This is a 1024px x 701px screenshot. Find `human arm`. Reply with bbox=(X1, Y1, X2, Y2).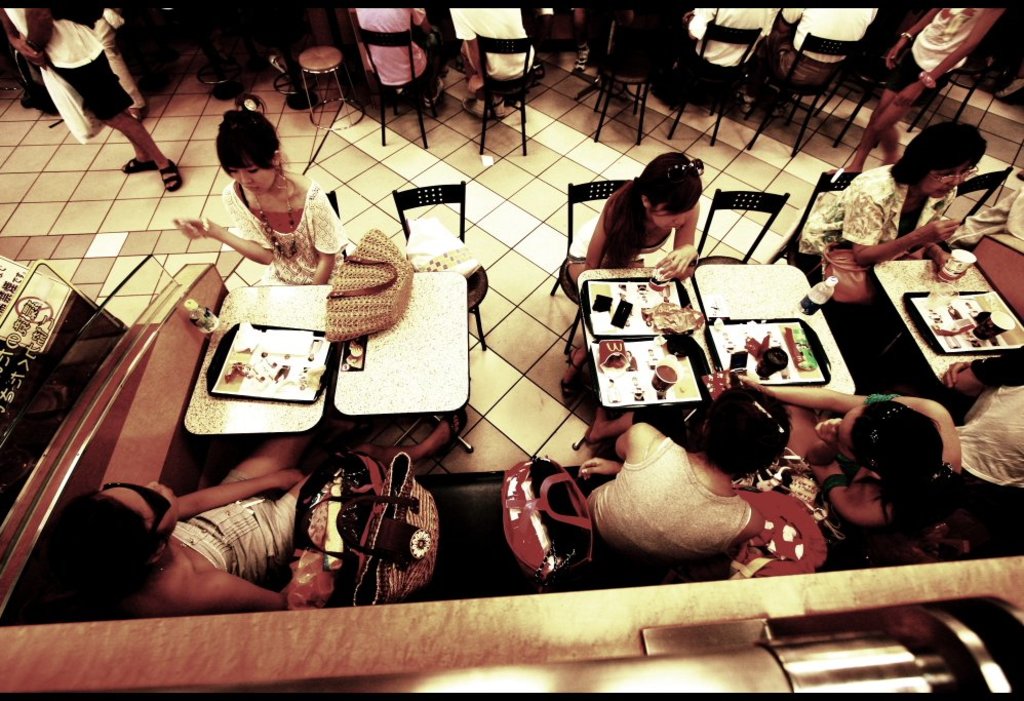
bbox=(581, 200, 621, 276).
